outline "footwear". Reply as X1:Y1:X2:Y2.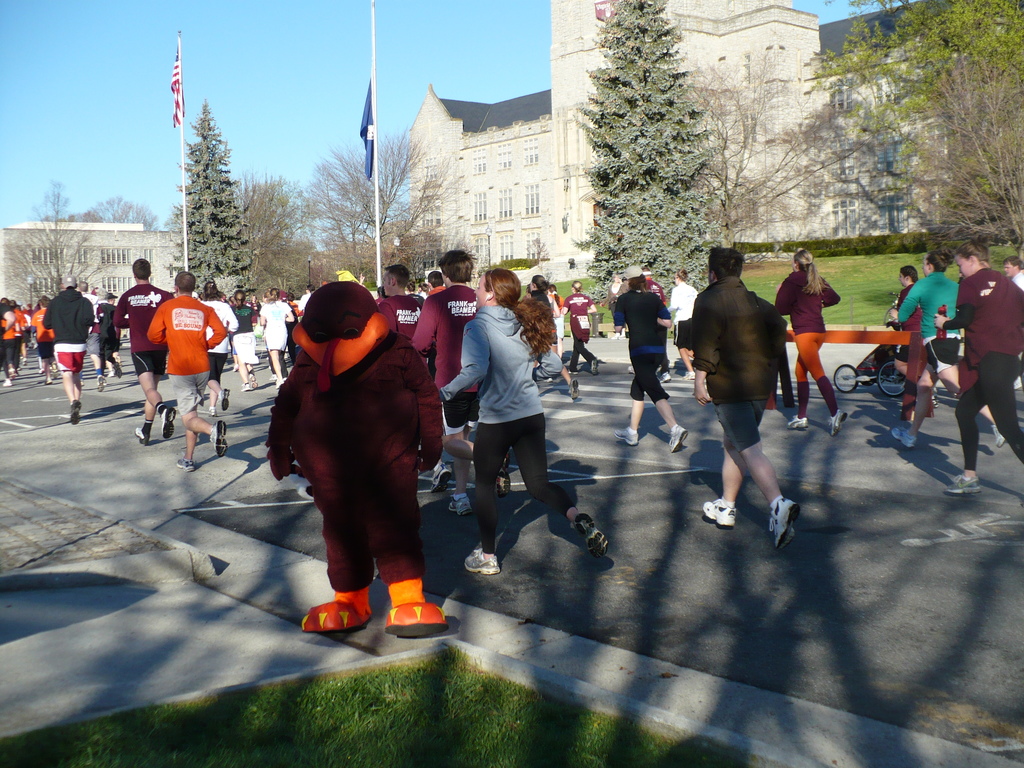
655:372:671:383.
